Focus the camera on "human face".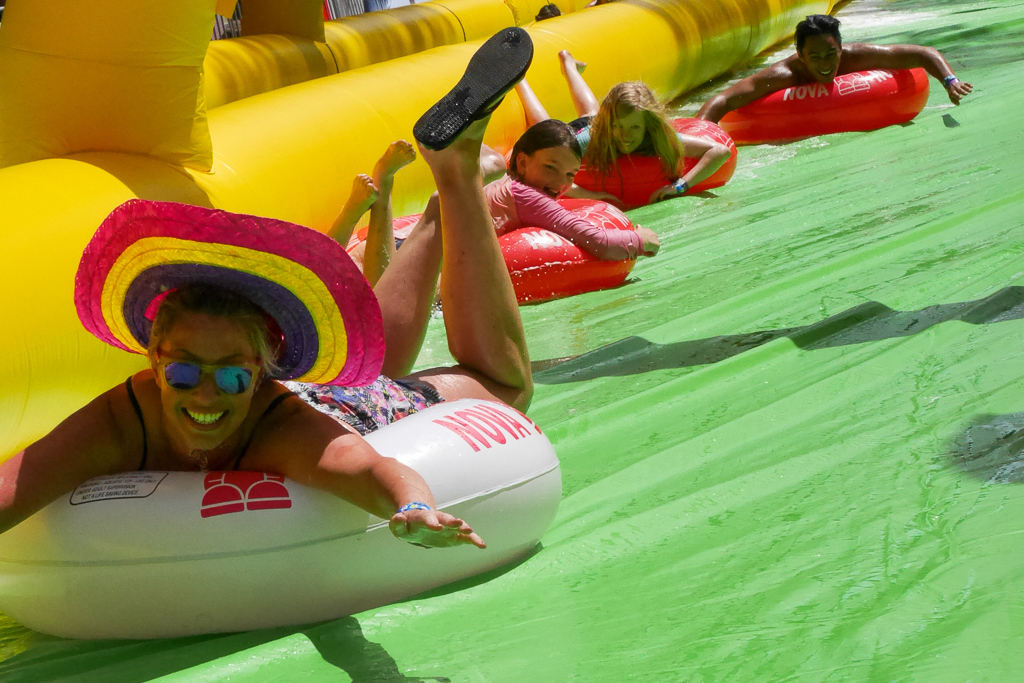
Focus region: <bbox>534, 143, 582, 203</bbox>.
